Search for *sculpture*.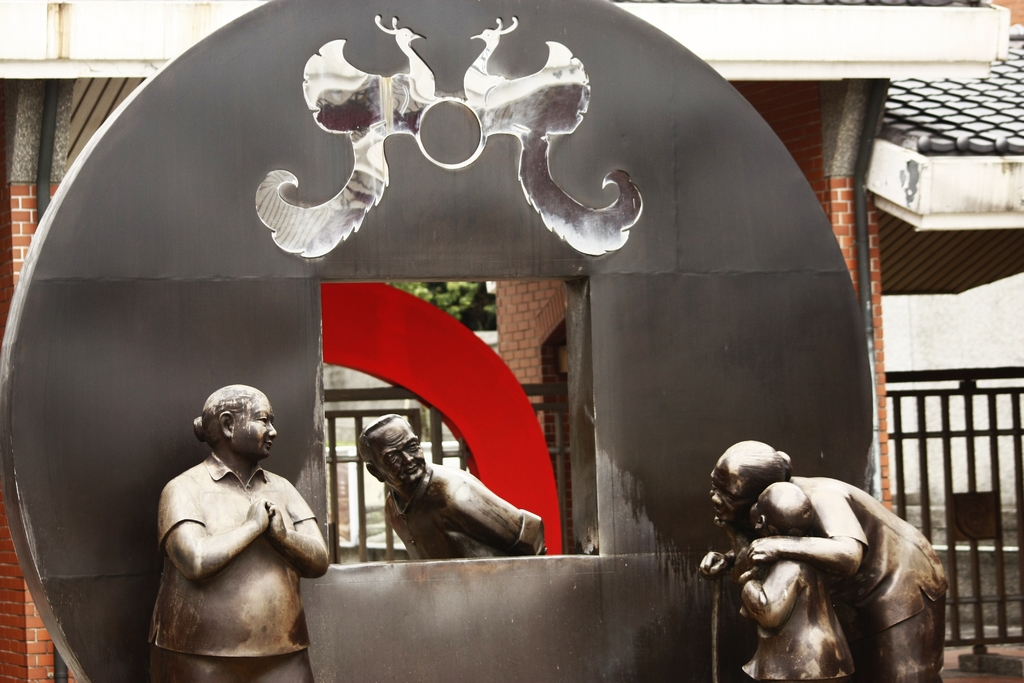
Found at l=151, t=379, r=332, b=682.
